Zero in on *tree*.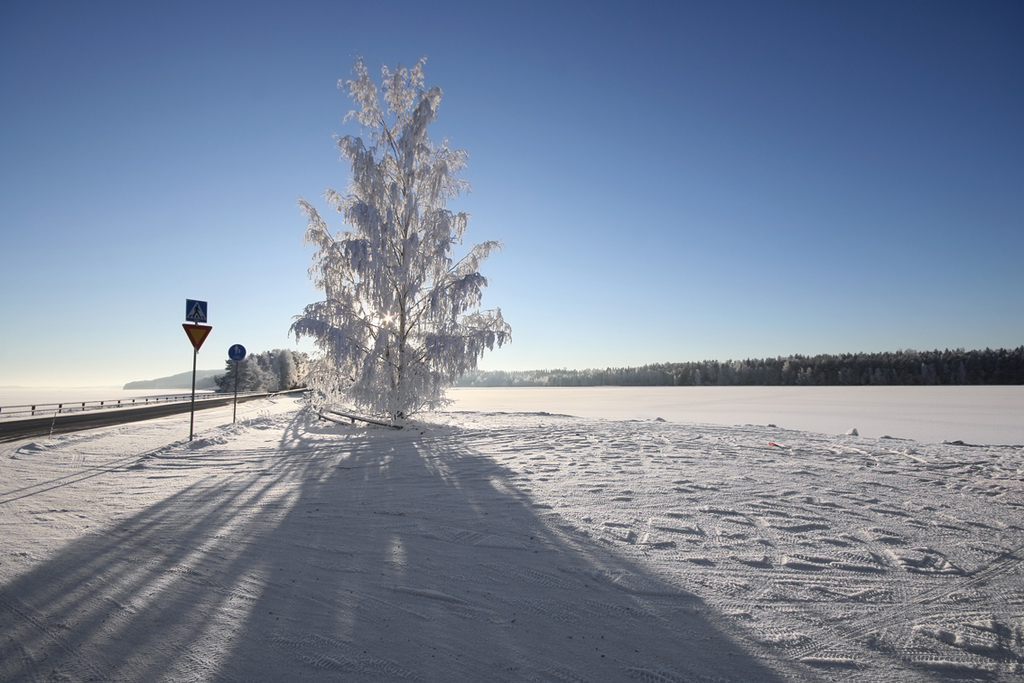
Zeroed in: [x1=278, y1=60, x2=507, y2=440].
